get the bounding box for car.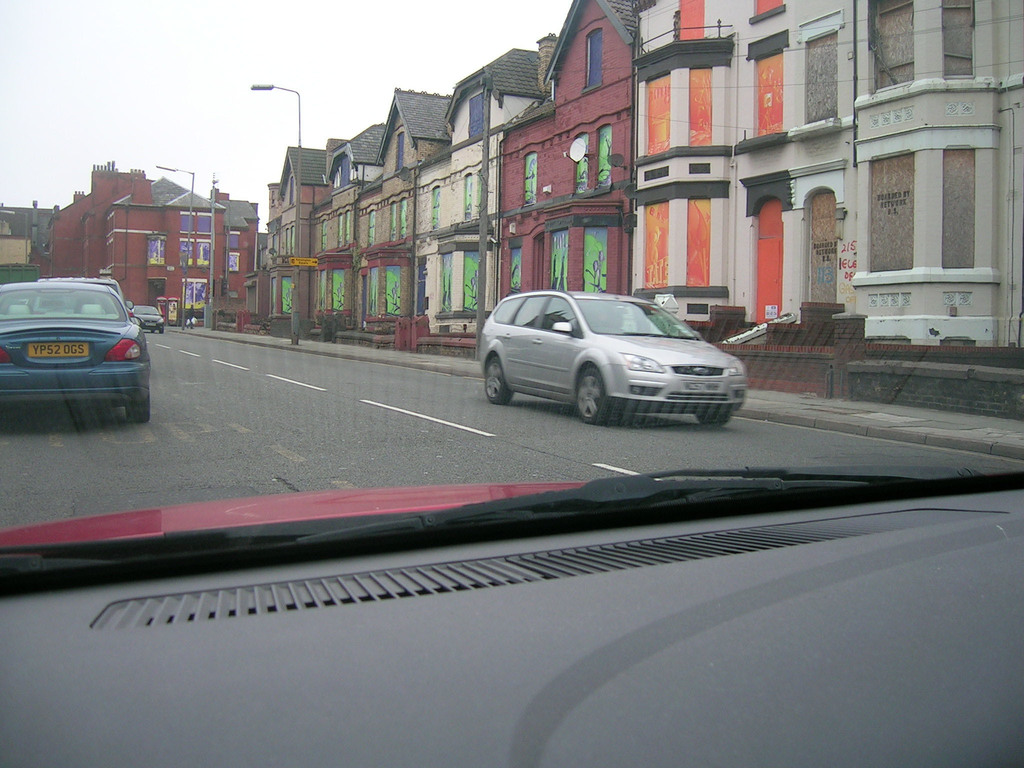
box=[1, 0, 1023, 767].
